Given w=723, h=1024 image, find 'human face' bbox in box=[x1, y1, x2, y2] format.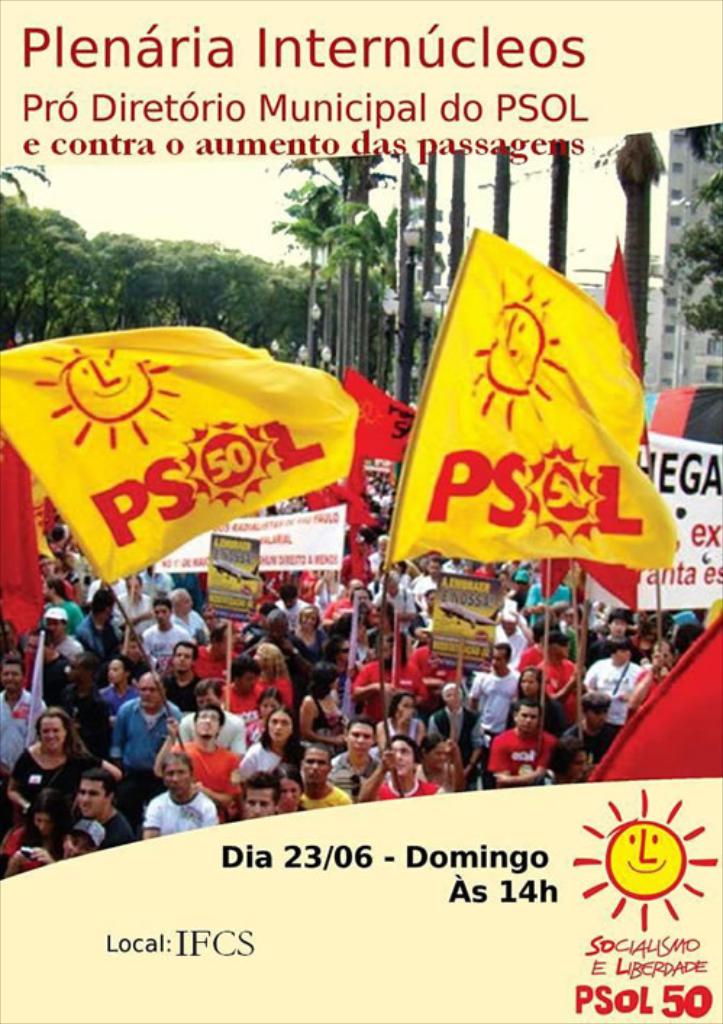
box=[209, 536, 662, 778].
